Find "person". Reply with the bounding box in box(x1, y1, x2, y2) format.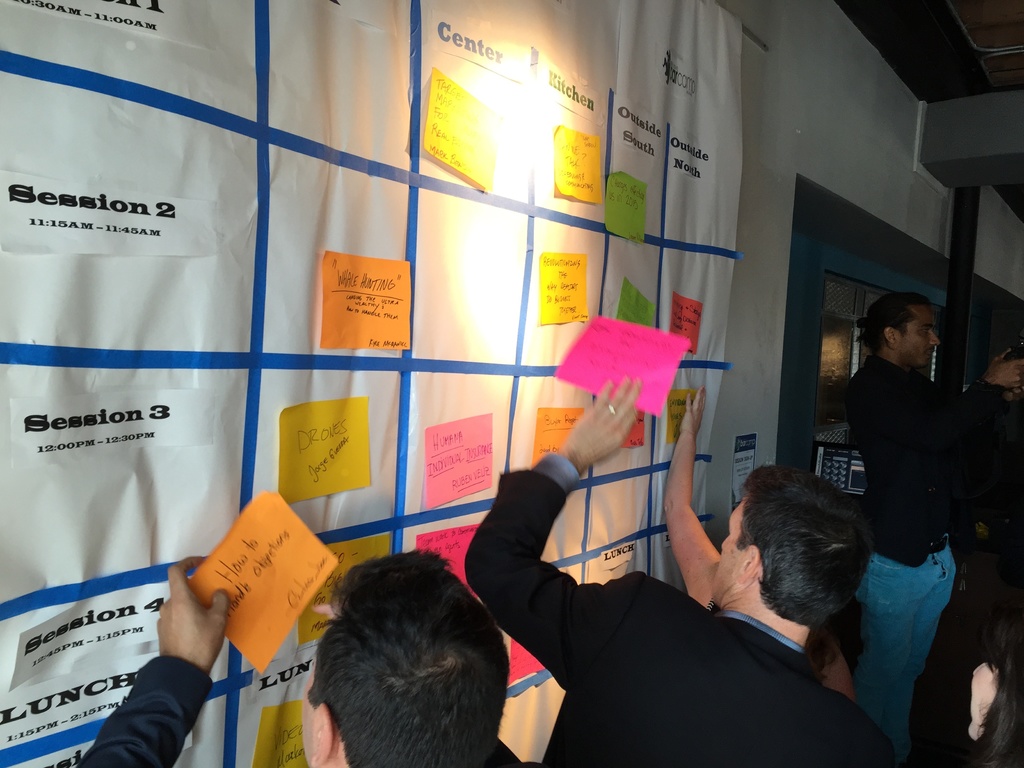
box(71, 547, 522, 767).
